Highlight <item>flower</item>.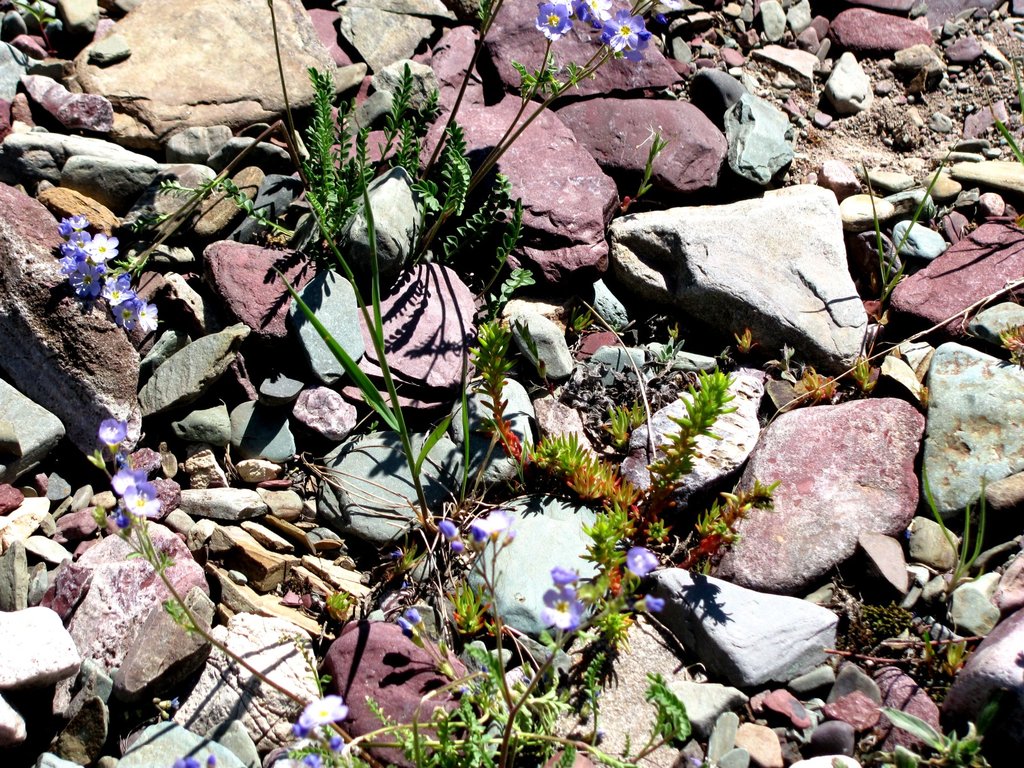
Highlighted region: l=533, t=3, r=572, b=38.
